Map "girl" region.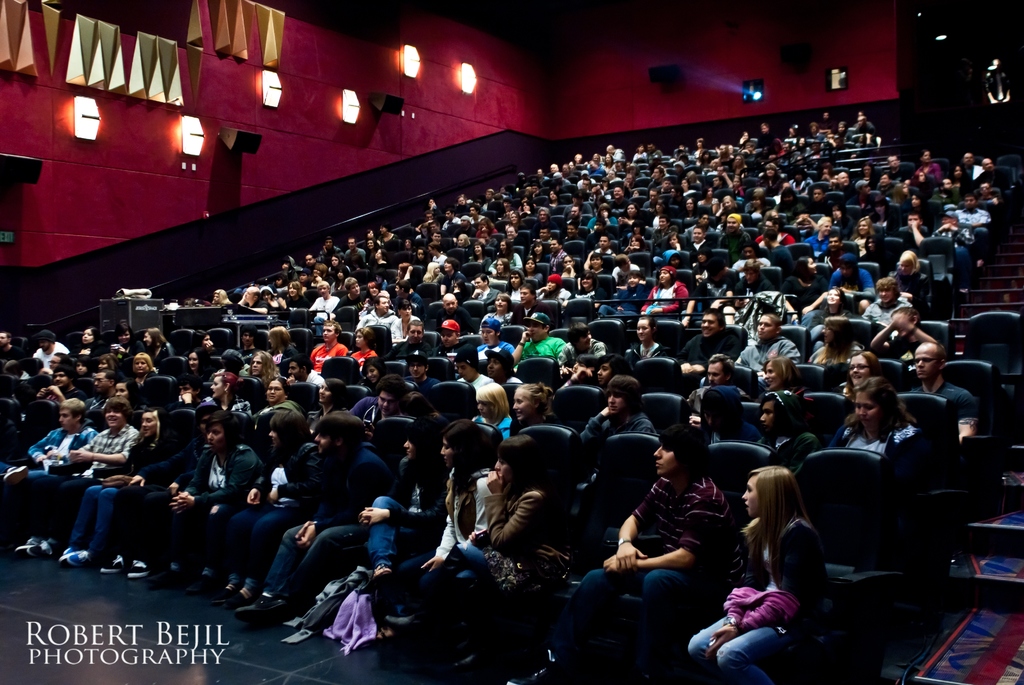
Mapped to detection(68, 325, 102, 353).
